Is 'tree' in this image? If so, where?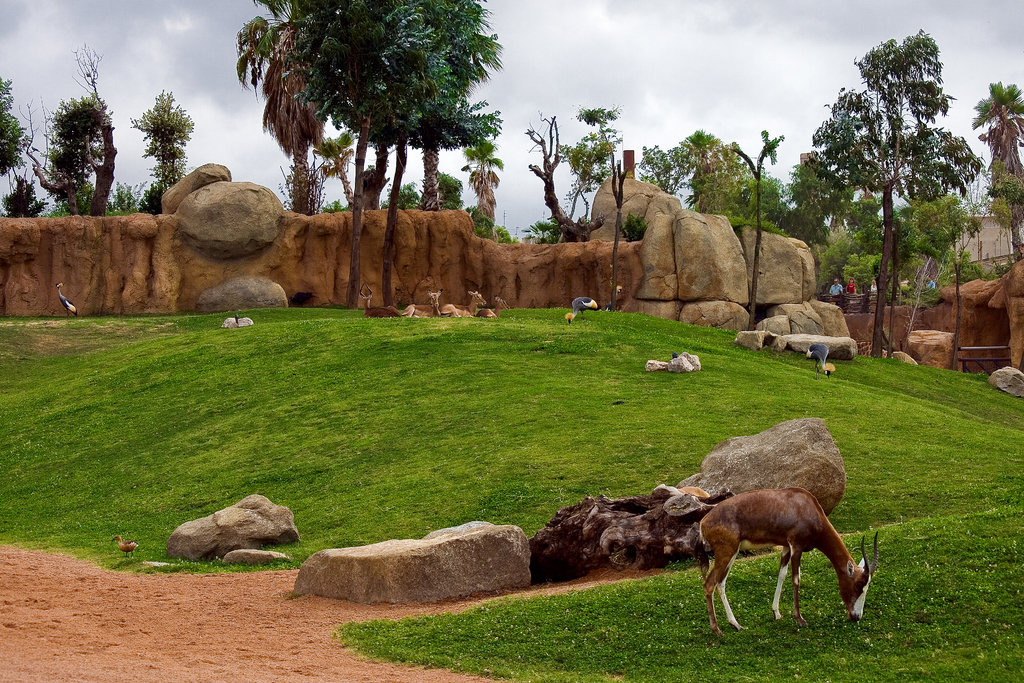
Yes, at [left=974, top=78, right=1023, bottom=261].
